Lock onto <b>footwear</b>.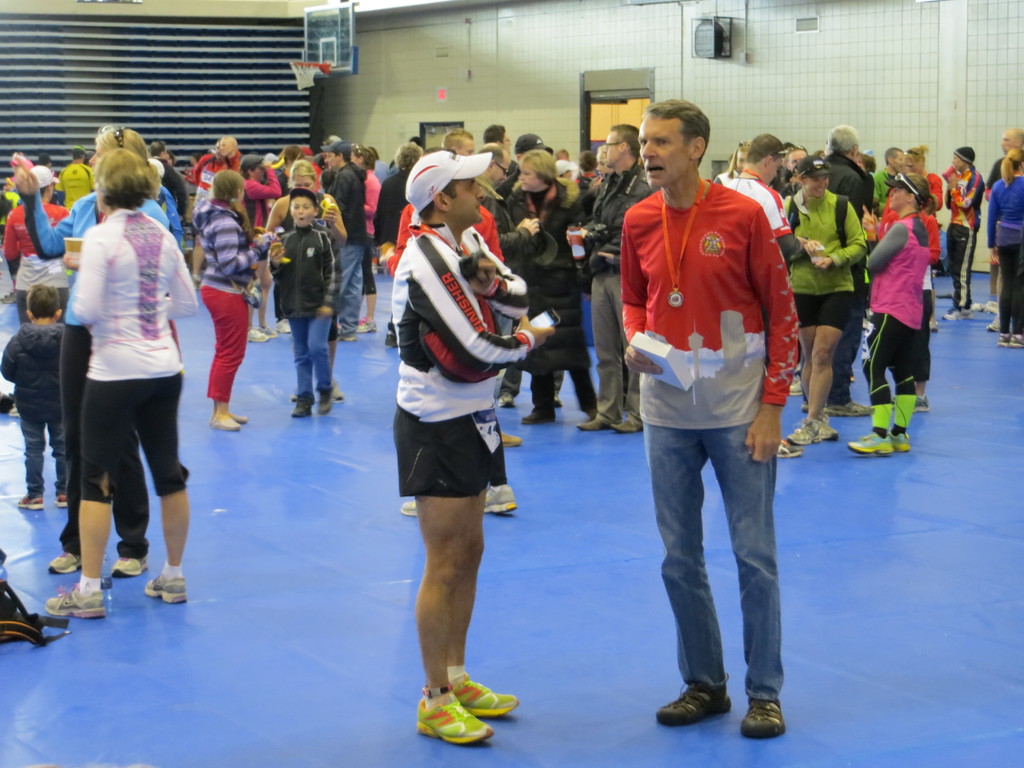
Locked: <bbox>796, 421, 822, 449</bbox>.
